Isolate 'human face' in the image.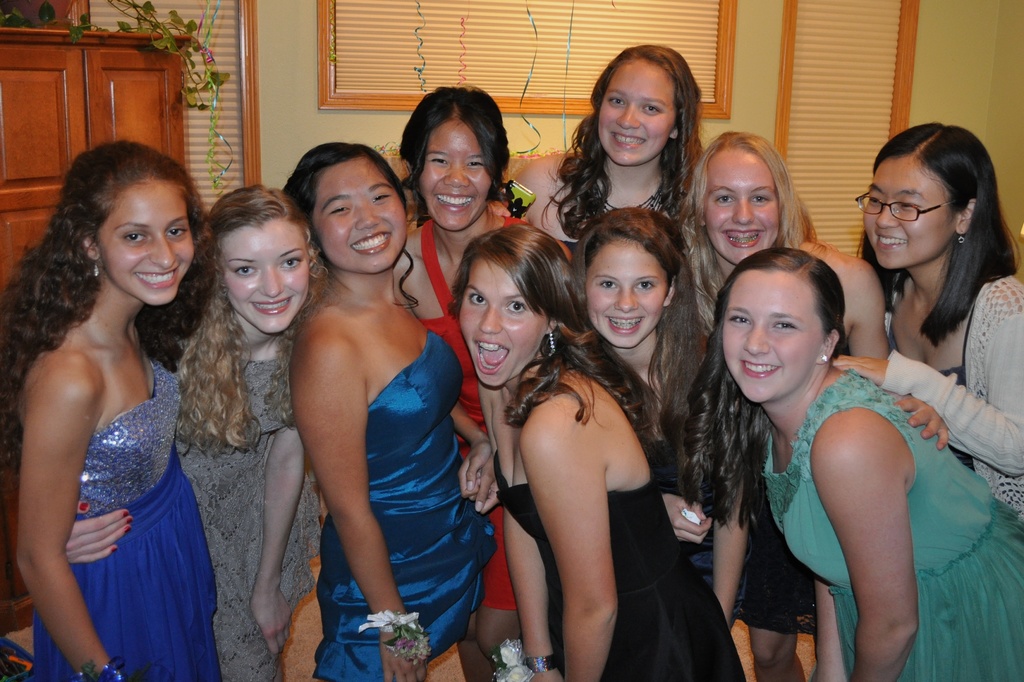
Isolated region: left=853, top=151, right=956, bottom=272.
